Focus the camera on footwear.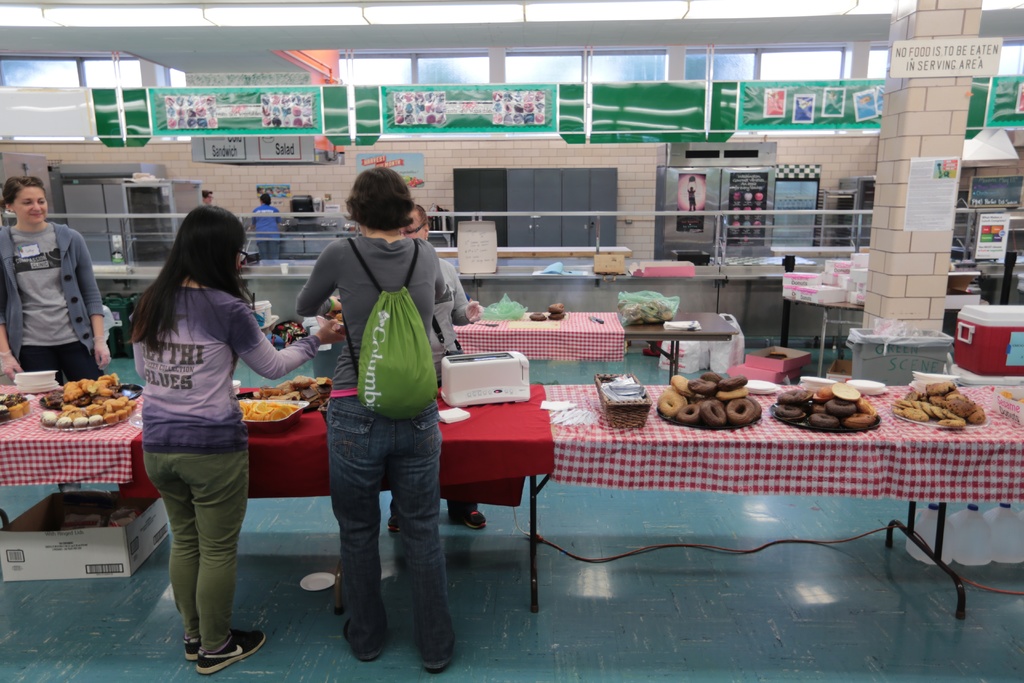
Focus region: {"left": 422, "top": 665, "right": 445, "bottom": 675}.
